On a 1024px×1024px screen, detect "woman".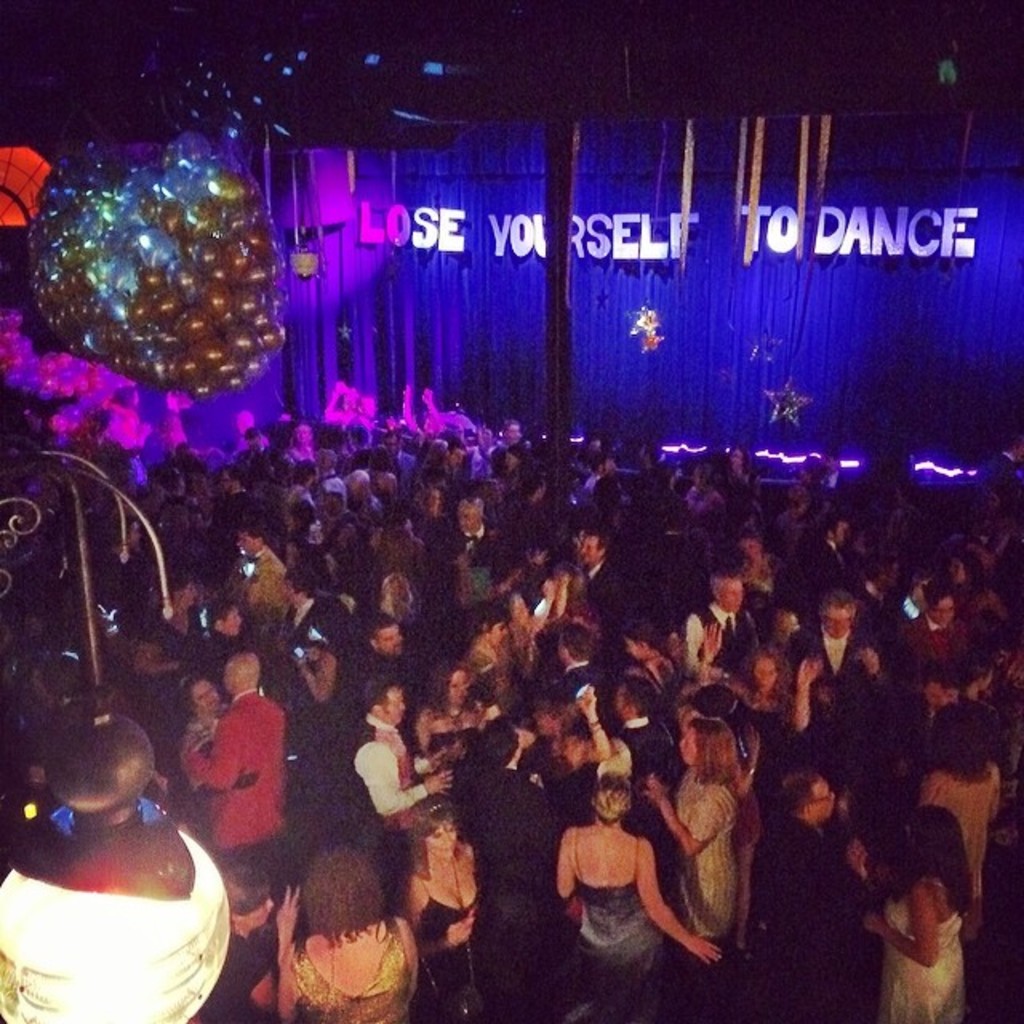
(x1=942, y1=549, x2=1006, y2=643).
